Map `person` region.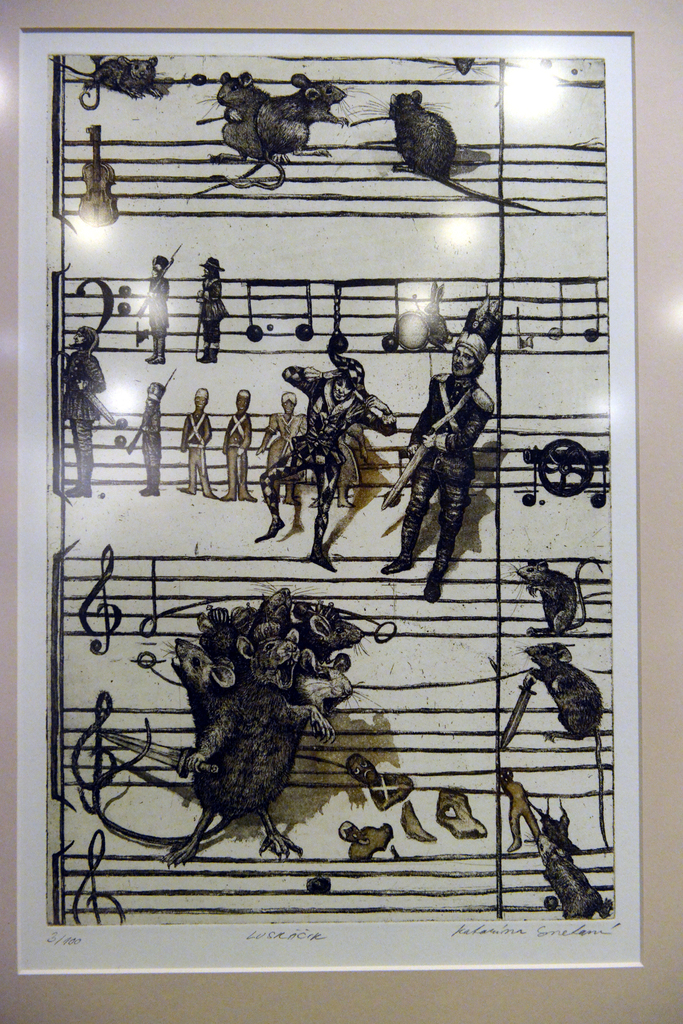
Mapped to 254, 333, 396, 571.
